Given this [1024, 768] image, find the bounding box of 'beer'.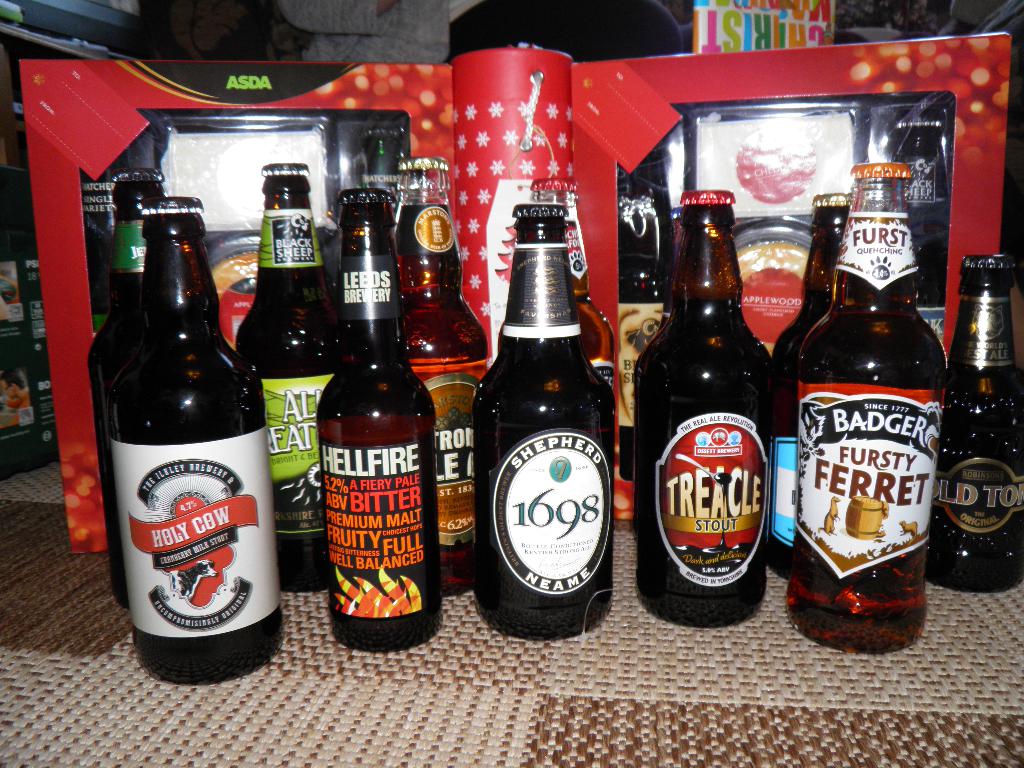
95,170,164,618.
